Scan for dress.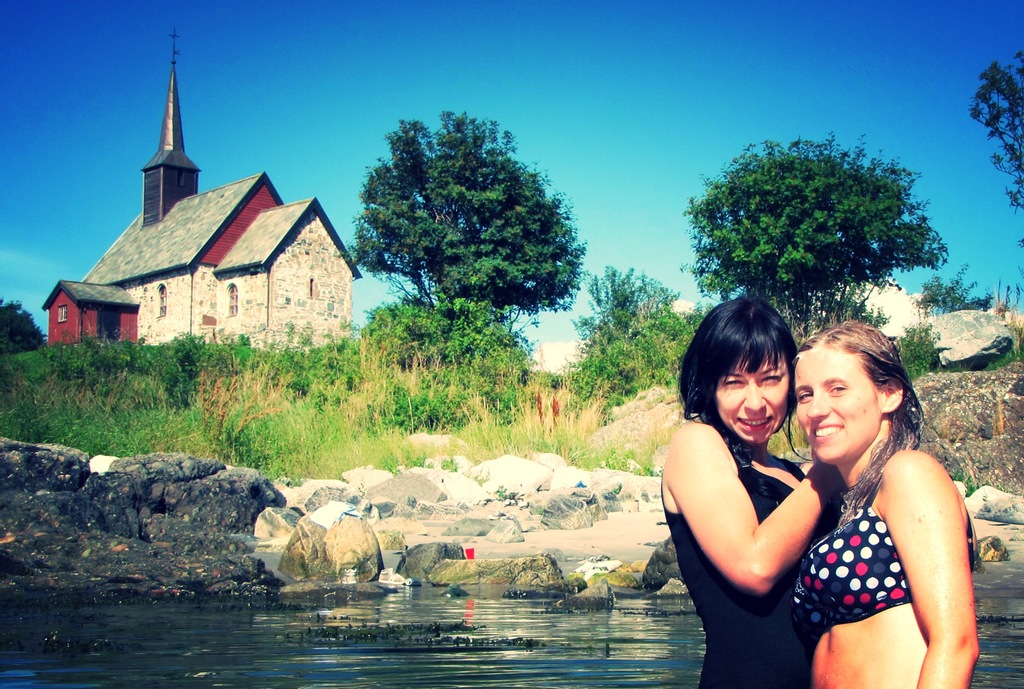
Scan result: {"x1": 661, "y1": 414, "x2": 833, "y2": 688}.
